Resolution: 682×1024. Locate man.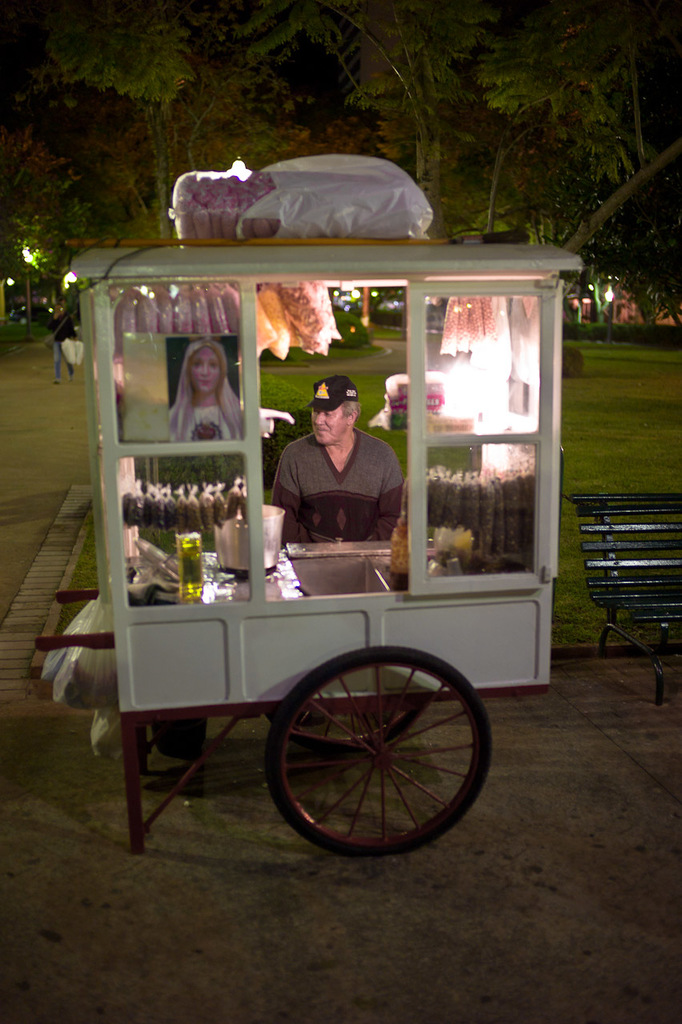
box(267, 378, 399, 575).
